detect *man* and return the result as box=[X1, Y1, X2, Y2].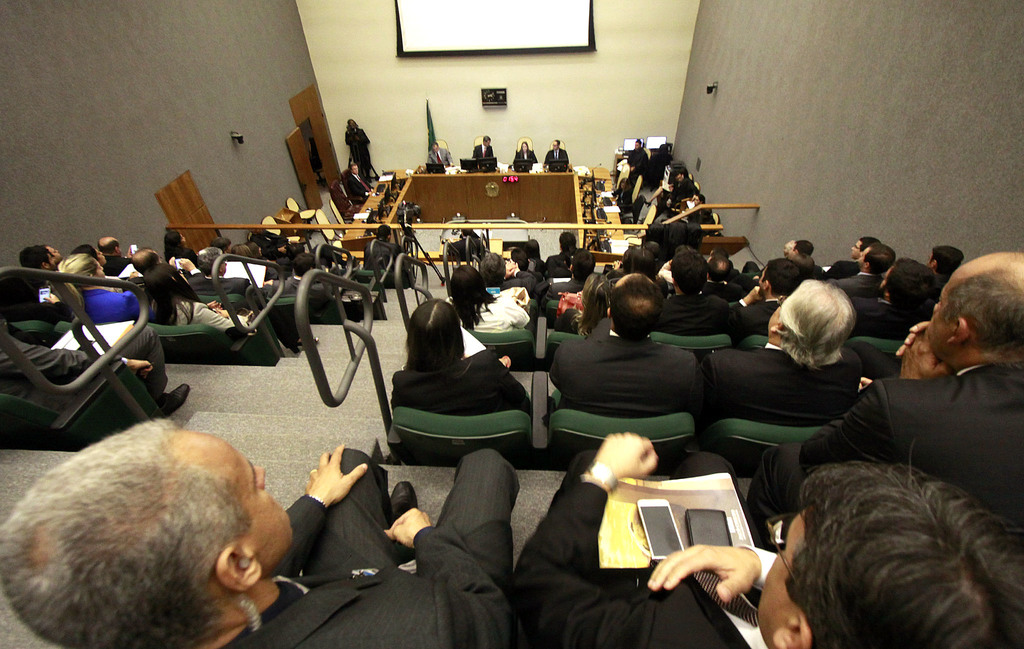
box=[426, 141, 455, 168].
